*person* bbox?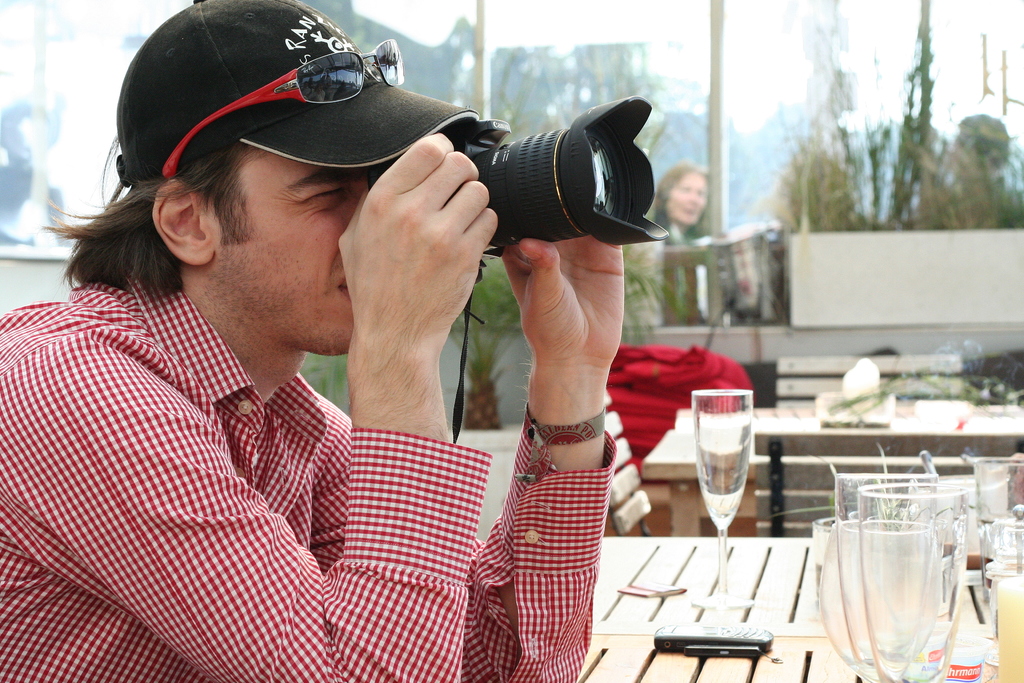
select_region(0, 0, 623, 682)
